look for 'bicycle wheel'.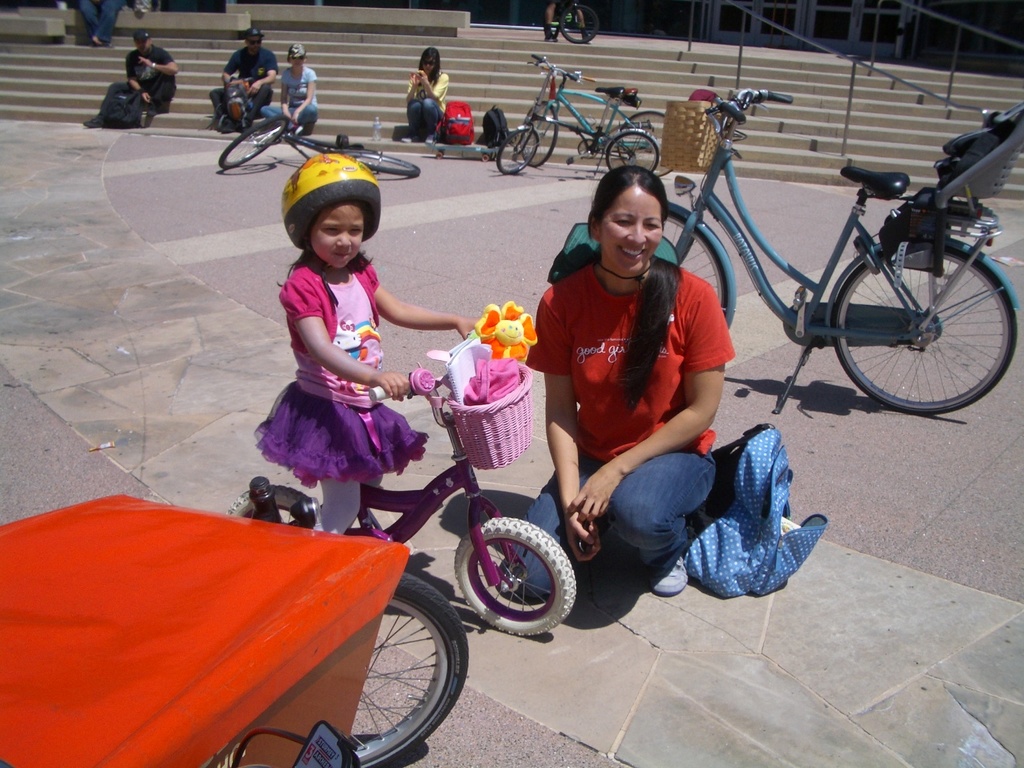
Found: (454,514,570,639).
